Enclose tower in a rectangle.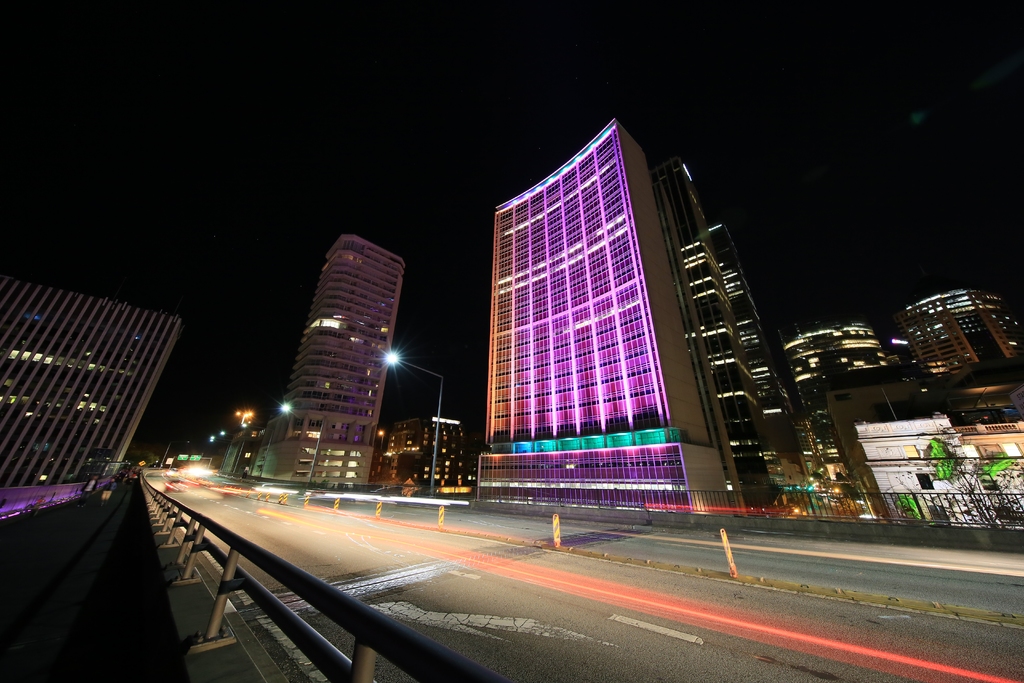
[x1=482, y1=121, x2=709, y2=446].
